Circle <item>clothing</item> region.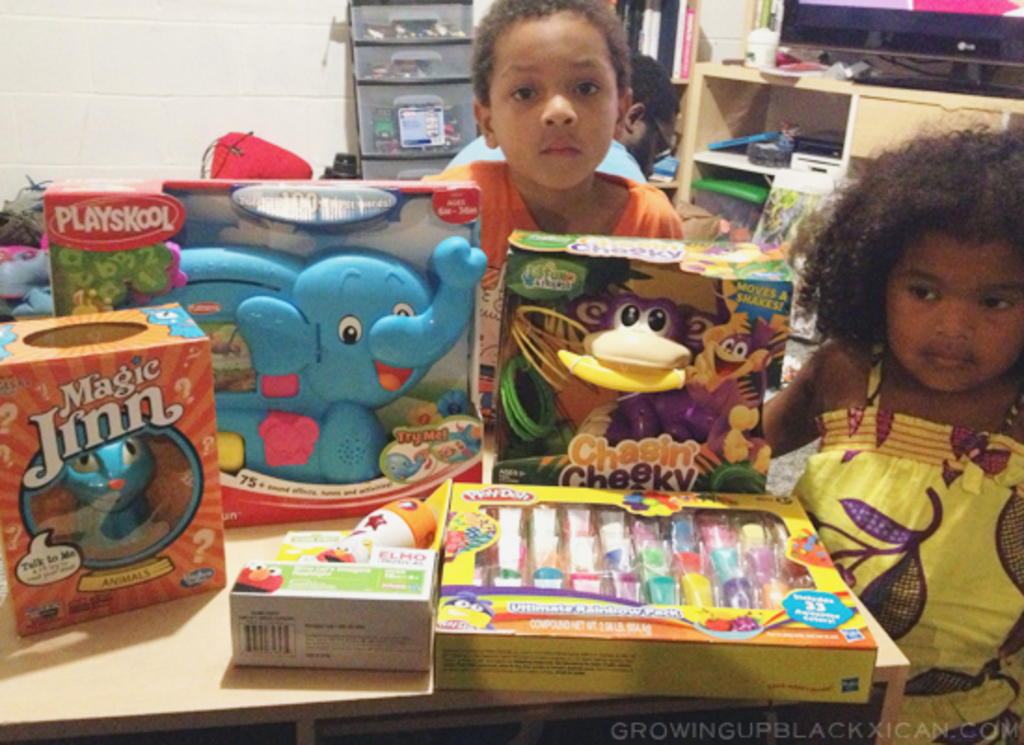
Region: [x1=423, y1=115, x2=709, y2=248].
